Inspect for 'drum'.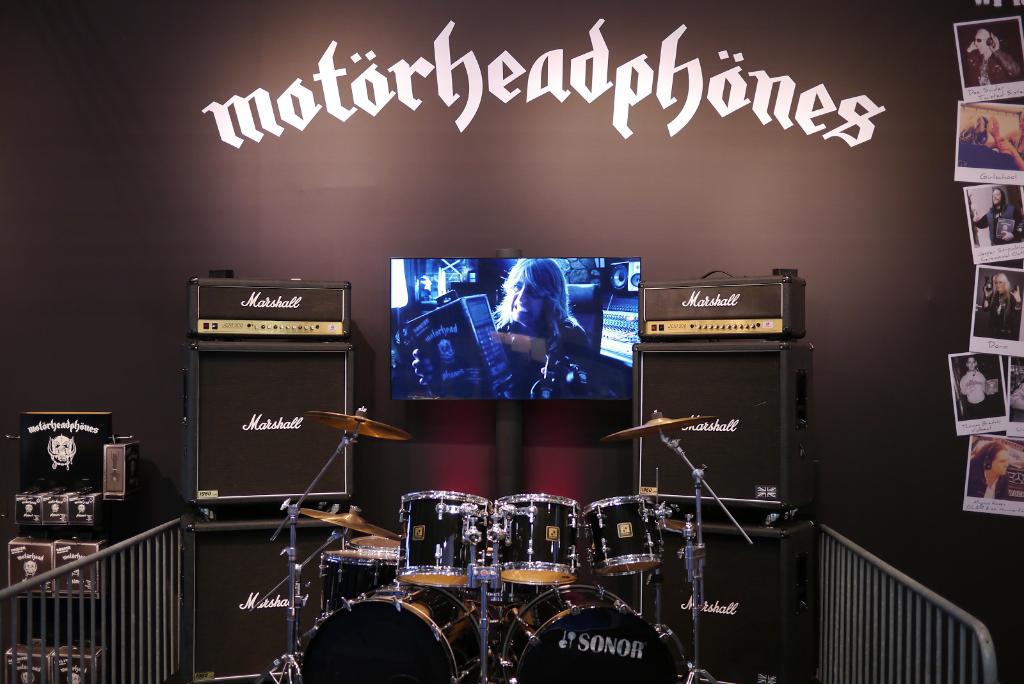
Inspection: detection(503, 583, 685, 683).
